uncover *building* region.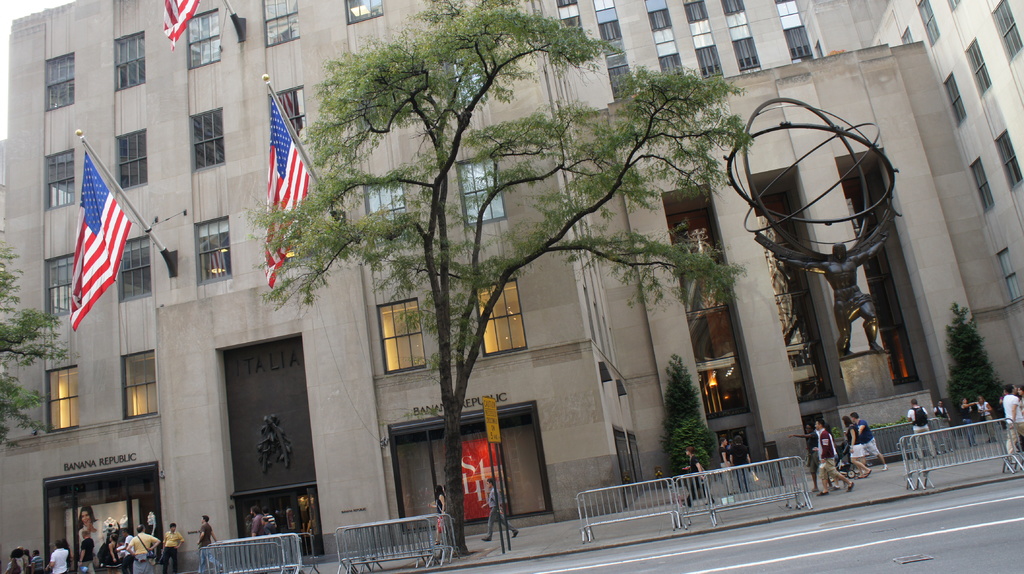
Uncovered: 1/0/1023/573.
